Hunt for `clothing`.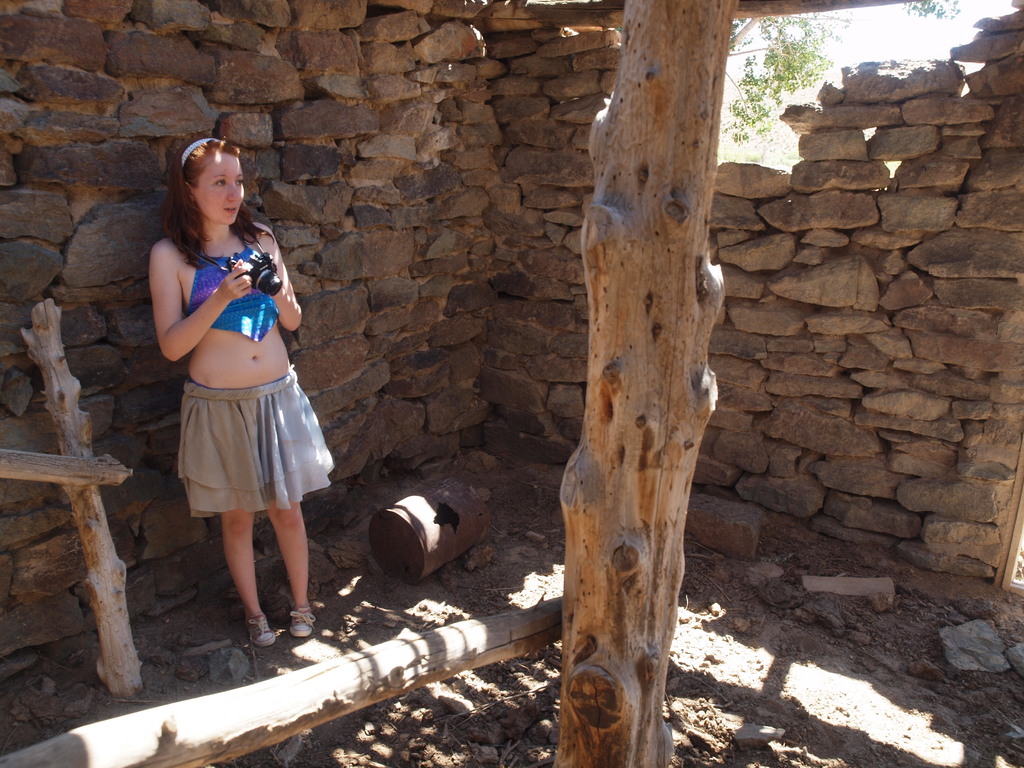
Hunted down at [x1=182, y1=237, x2=283, y2=340].
